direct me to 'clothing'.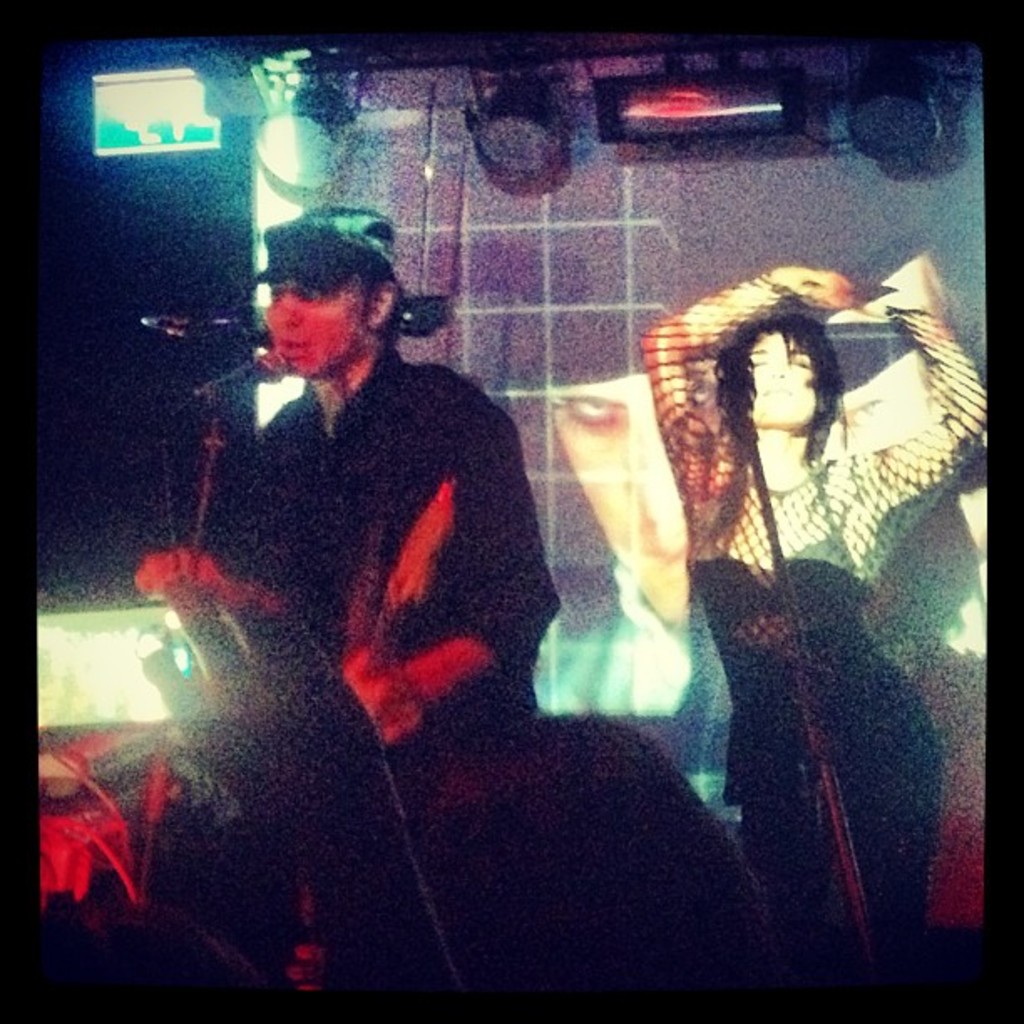
Direction: pyautogui.locateOnScreen(676, 457, 939, 984).
